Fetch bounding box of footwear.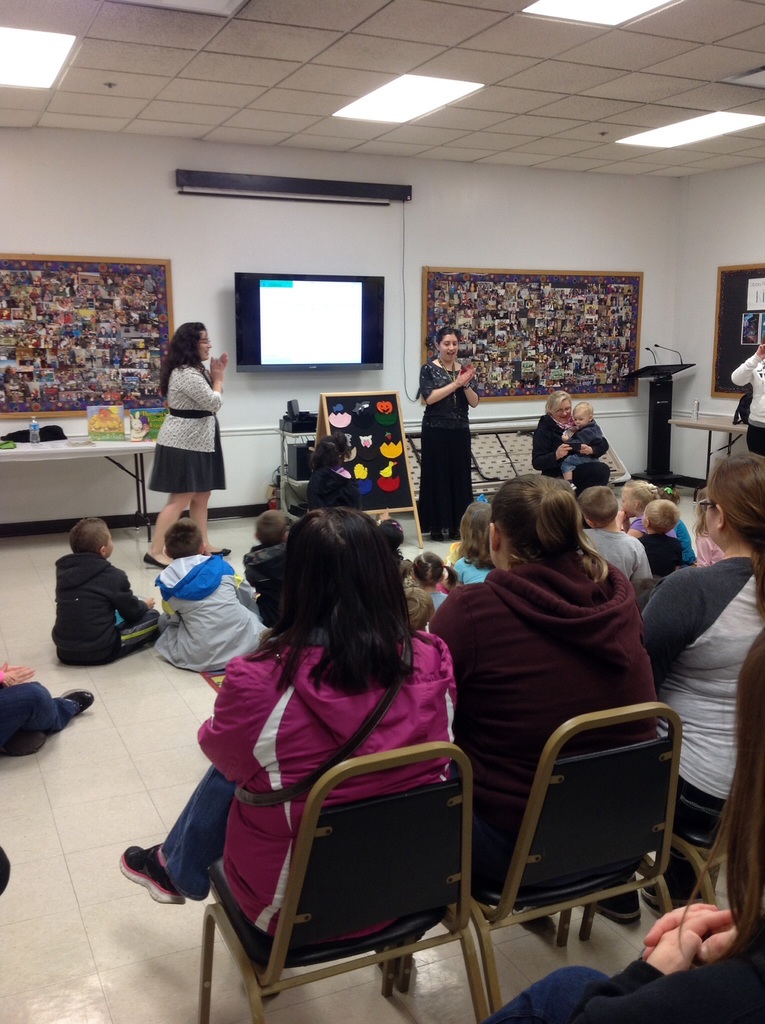
Bbox: crop(598, 882, 647, 927).
